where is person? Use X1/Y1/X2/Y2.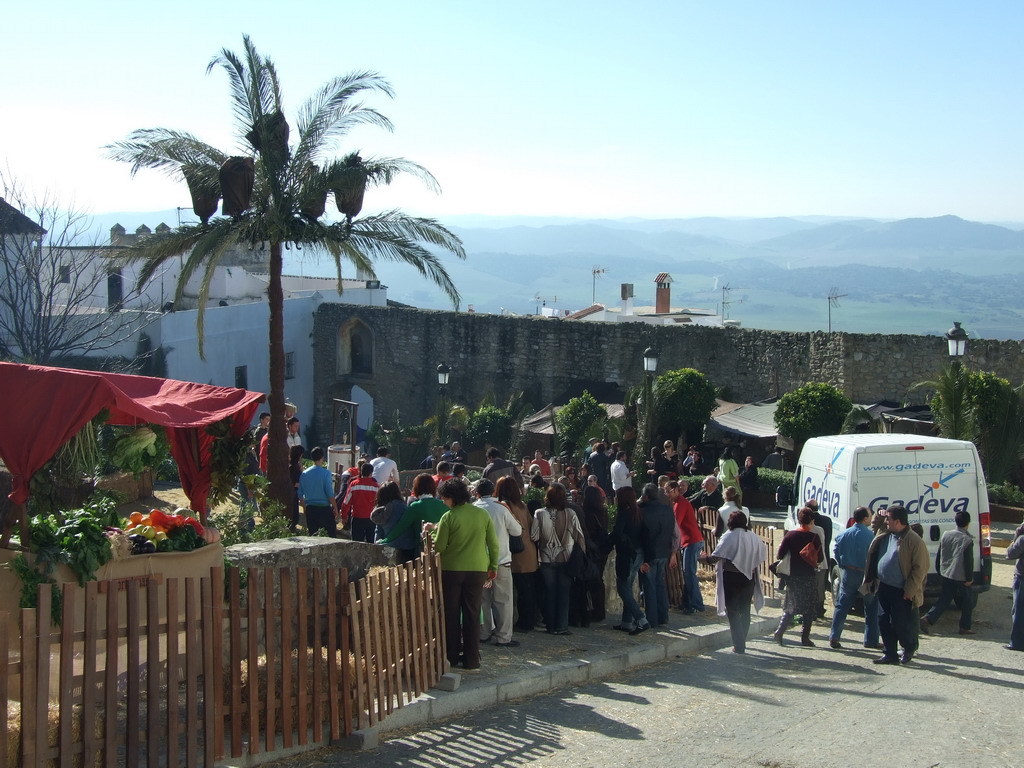
652/434/678/474.
